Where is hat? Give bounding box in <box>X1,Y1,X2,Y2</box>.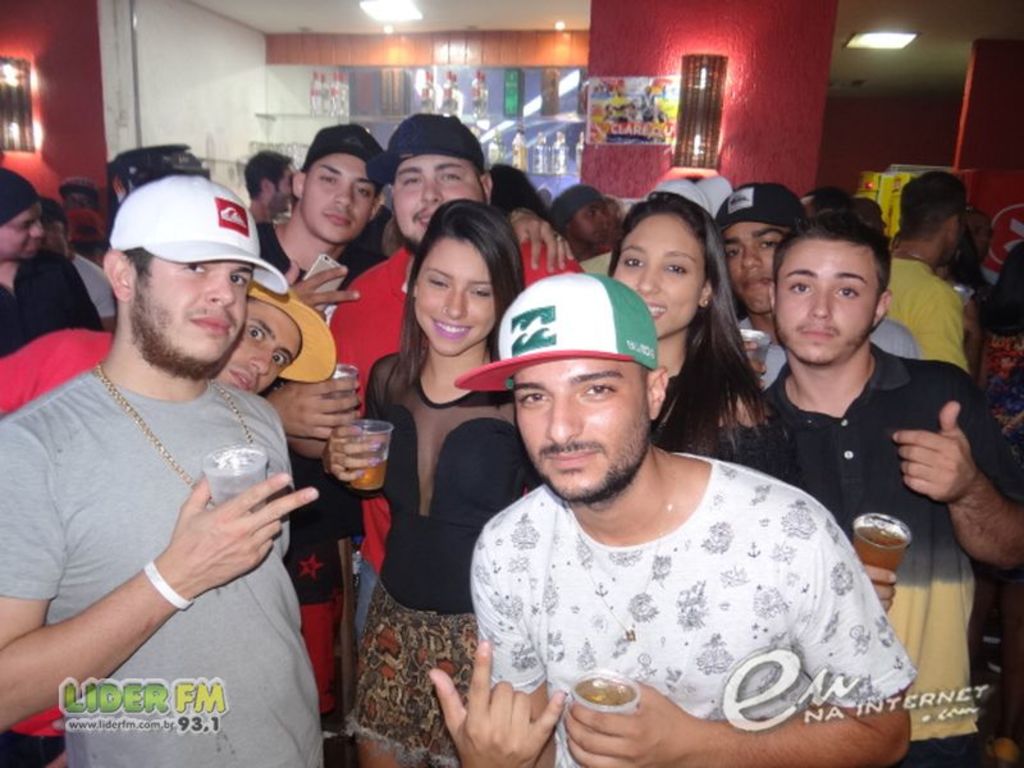
<box>106,173,287,298</box>.
